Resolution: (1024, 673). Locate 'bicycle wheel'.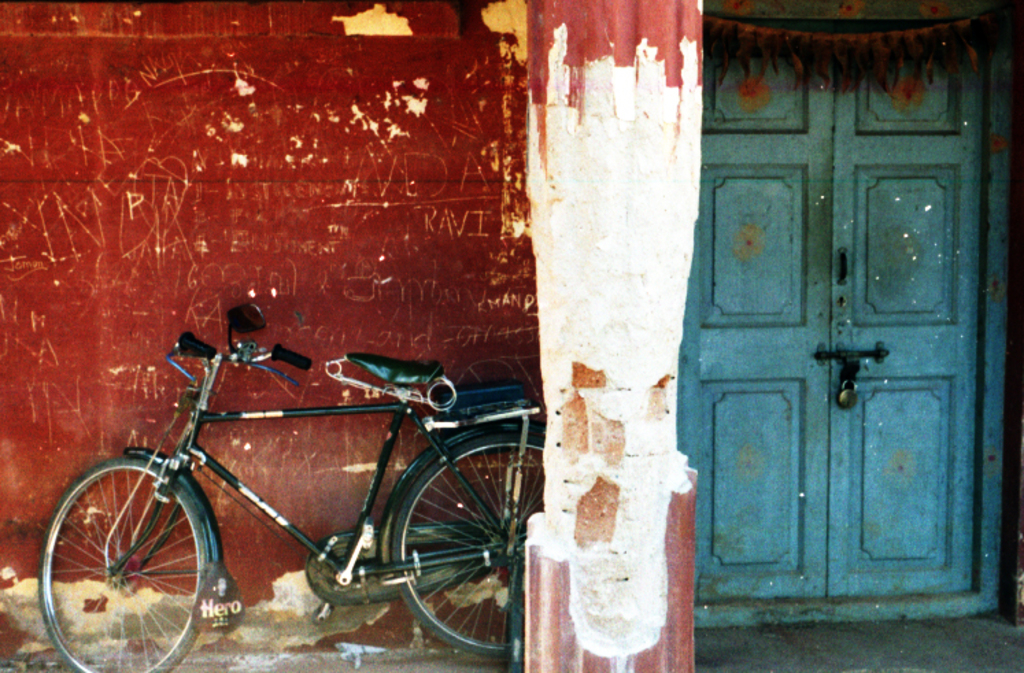
[x1=44, y1=452, x2=218, y2=672].
